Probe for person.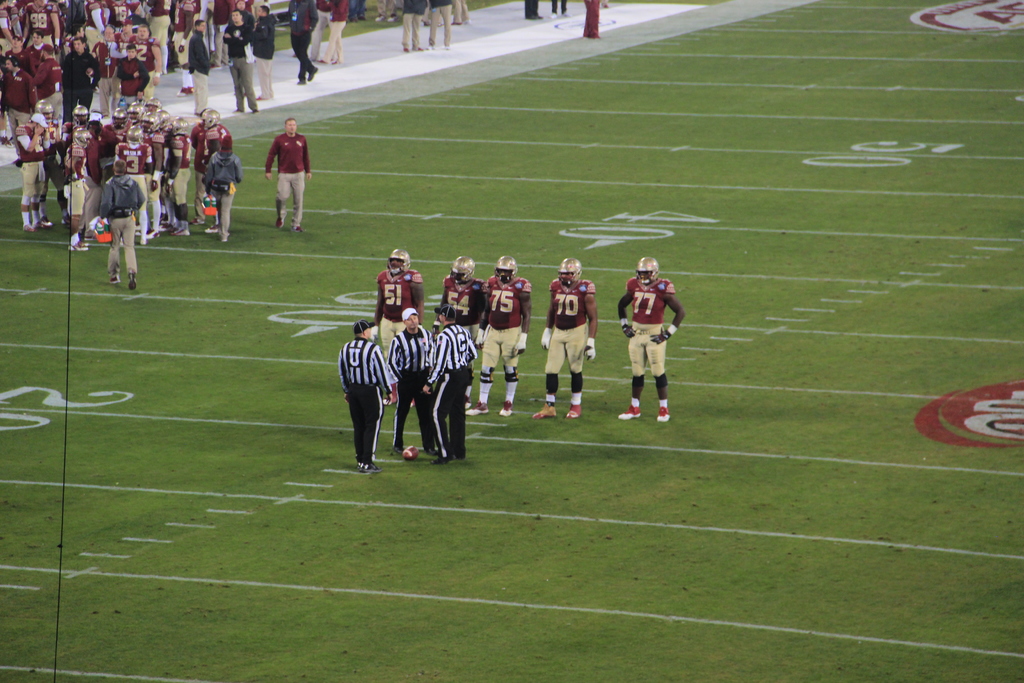
Probe result: left=585, top=0, right=598, bottom=42.
